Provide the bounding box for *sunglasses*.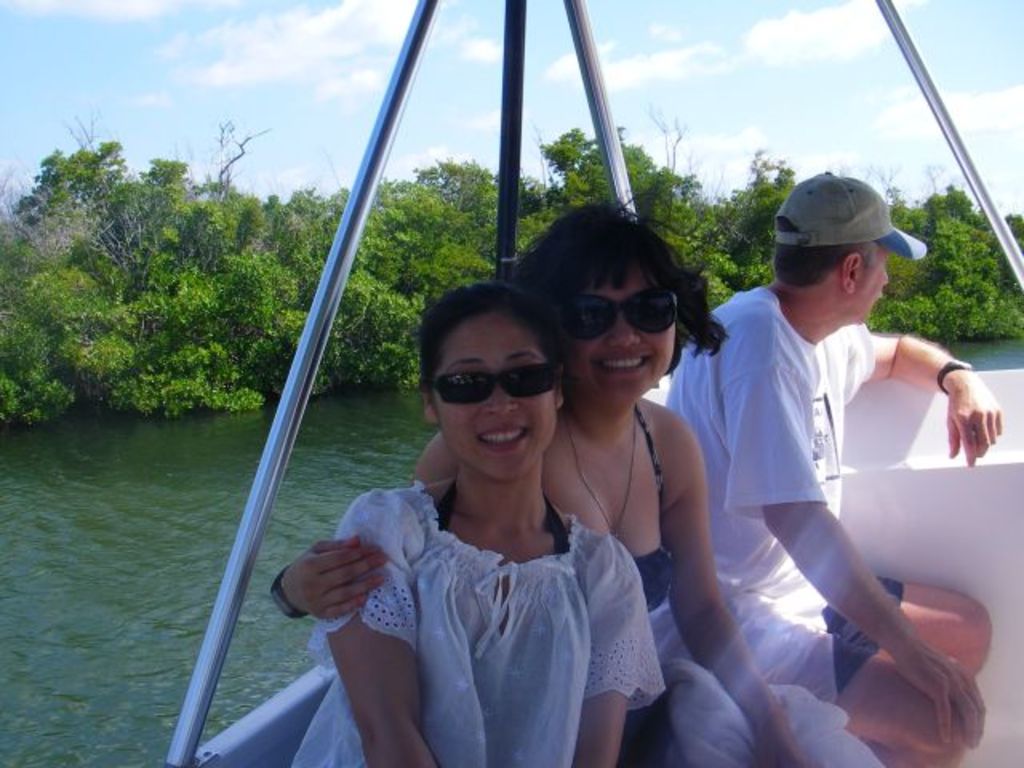
<bbox>536, 259, 686, 341</bbox>.
